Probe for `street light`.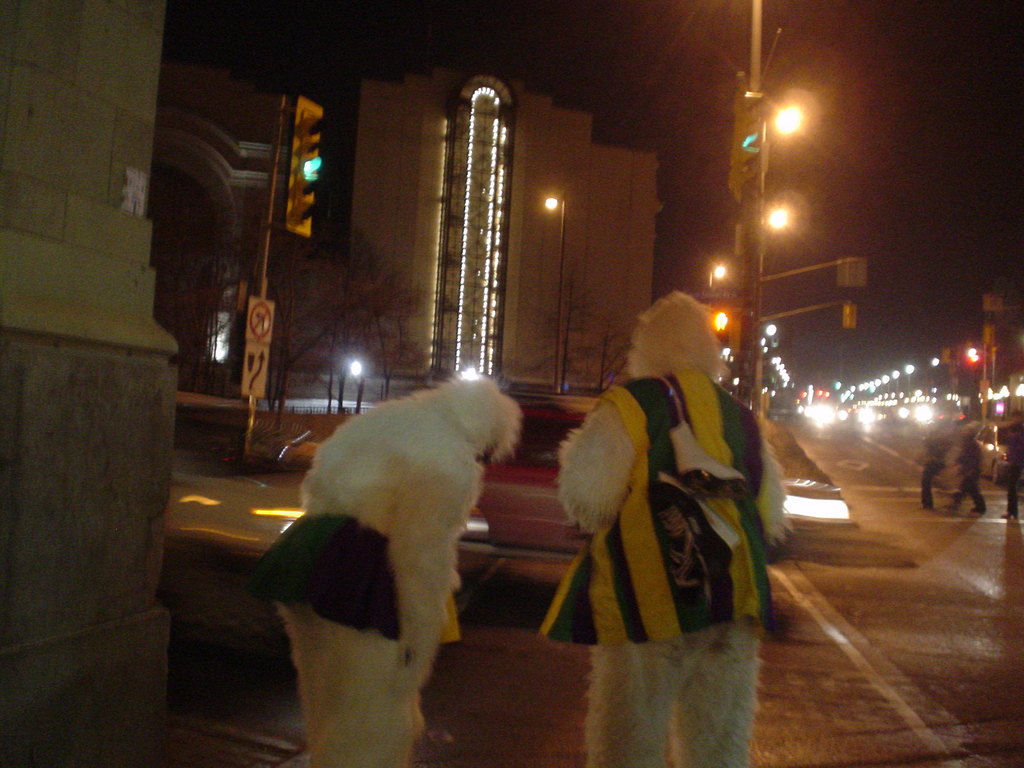
Probe result: (893,369,899,396).
